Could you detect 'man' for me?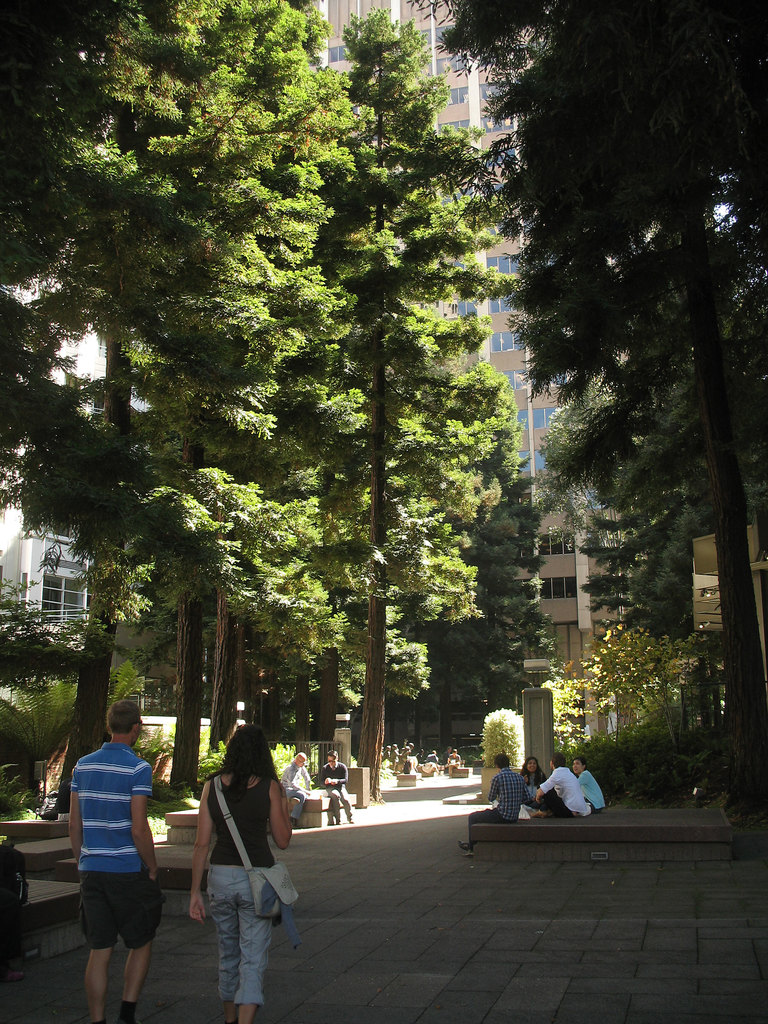
Detection result: {"x1": 532, "y1": 751, "x2": 588, "y2": 817}.
